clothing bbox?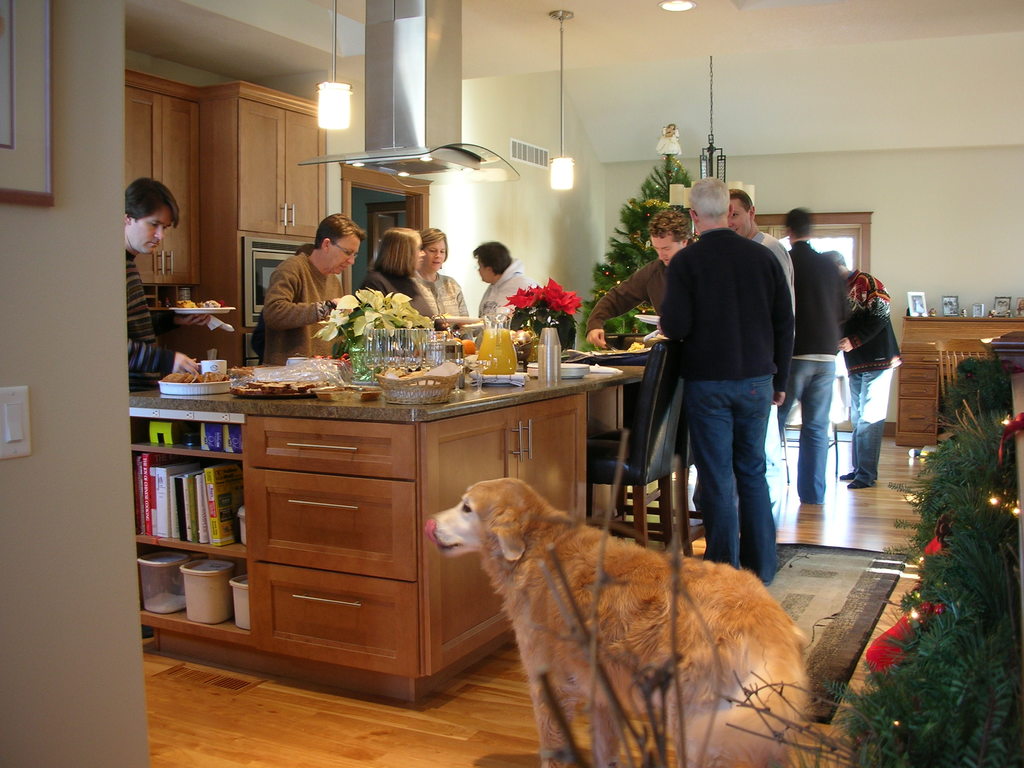
region(125, 248, 175, 388)
